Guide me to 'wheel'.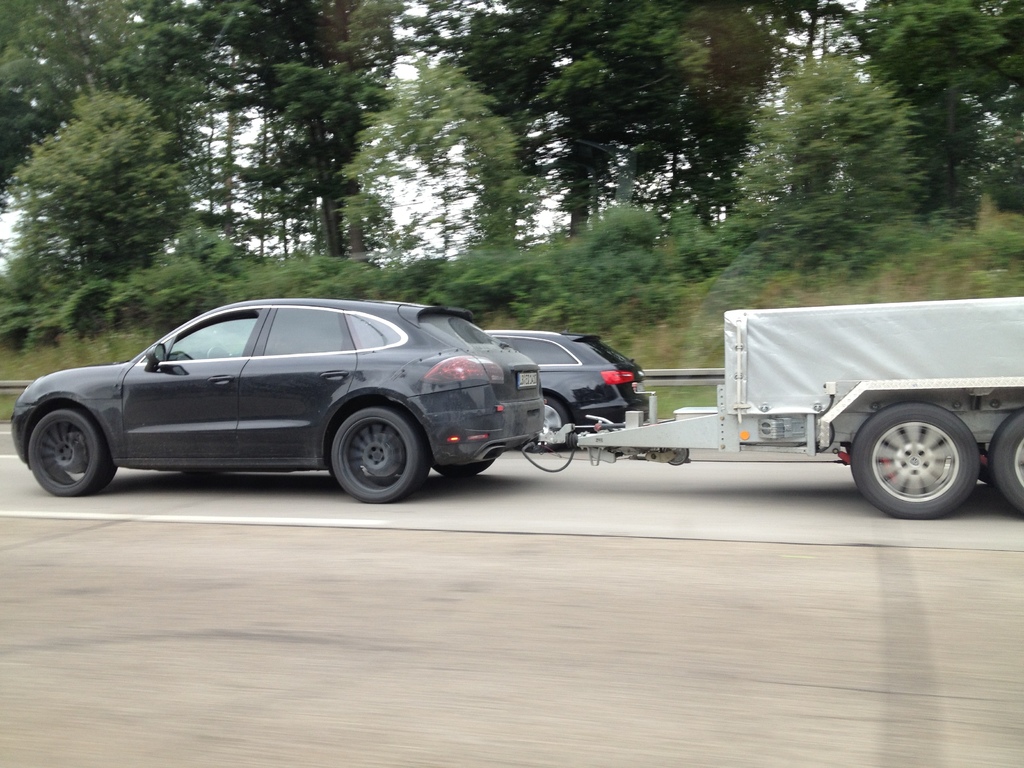
Guidance: crop(849, 406, 975, 519).
